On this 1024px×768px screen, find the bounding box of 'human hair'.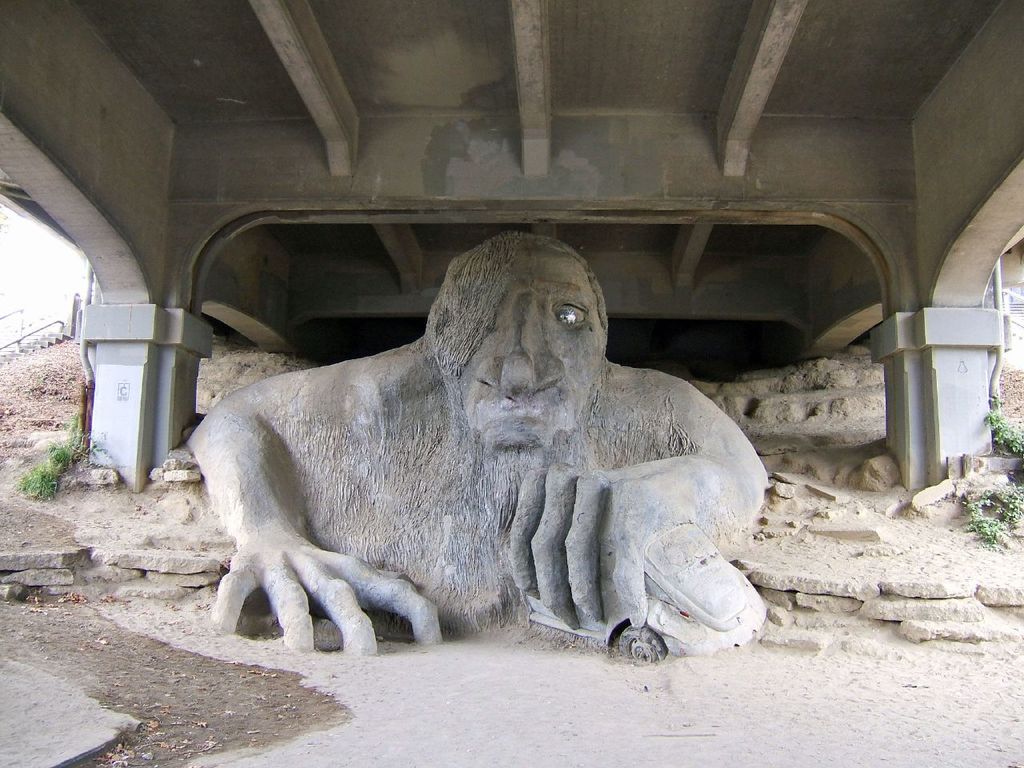
Bounding box: <box>425,227,510,374</box>.
